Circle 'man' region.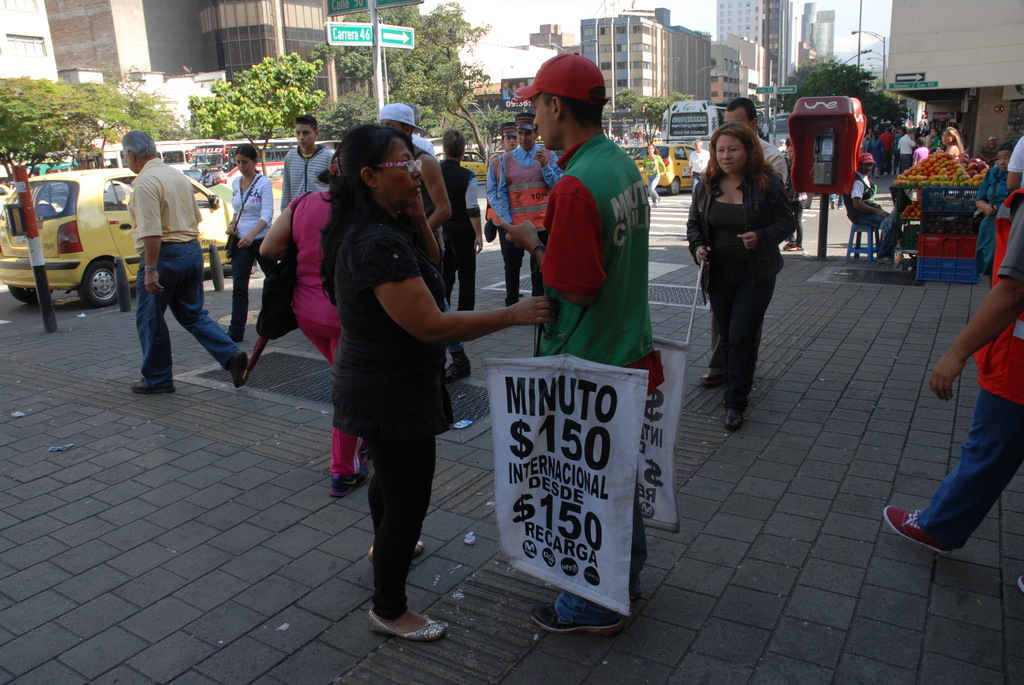
Region: 895,131,915,169.
